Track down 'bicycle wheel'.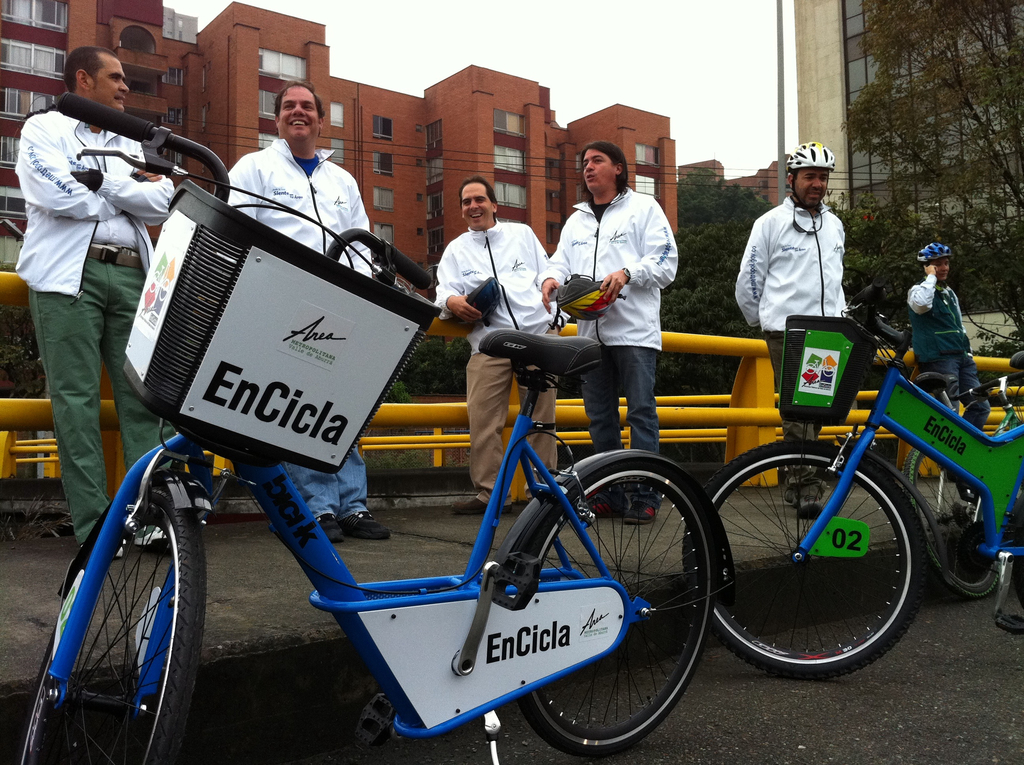
Tracked to x1=900, y1=444, x2=1004, y2=597.
